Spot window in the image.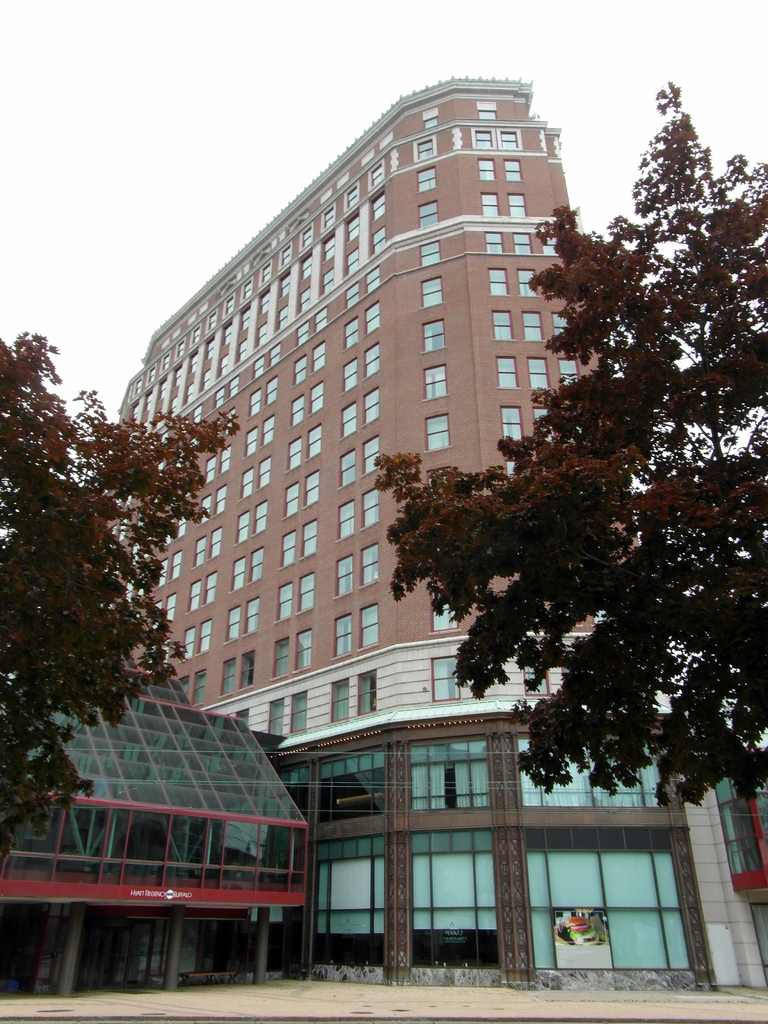
window found at <bbox>336, 448, 356, 490</bbox>.
